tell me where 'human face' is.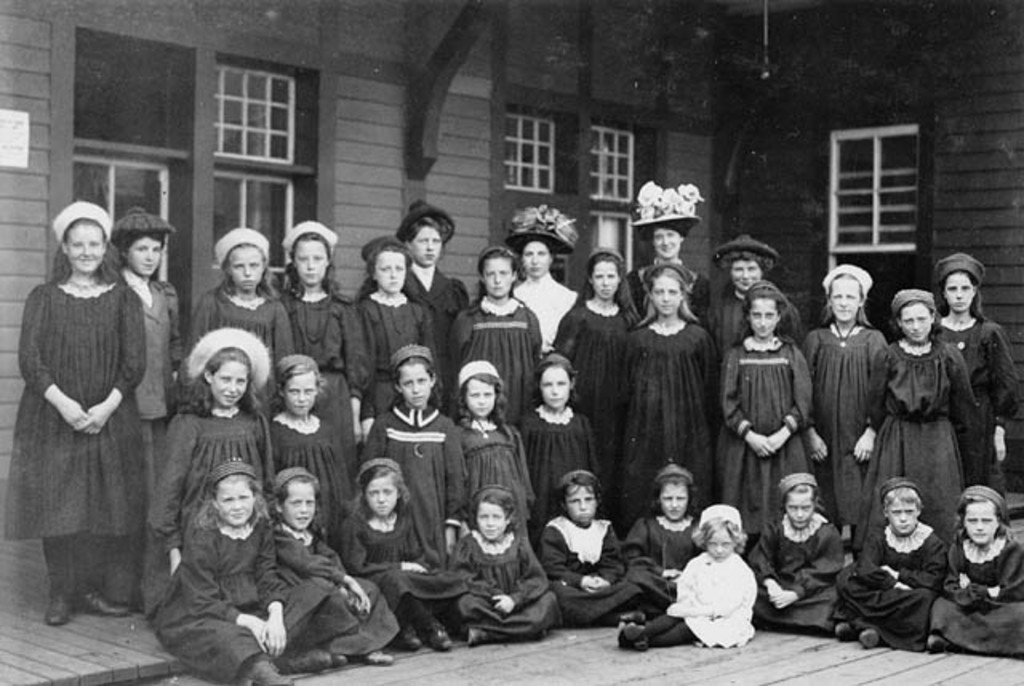
'human face' is at x1=218, y1=481, x2=256, y2=524.
